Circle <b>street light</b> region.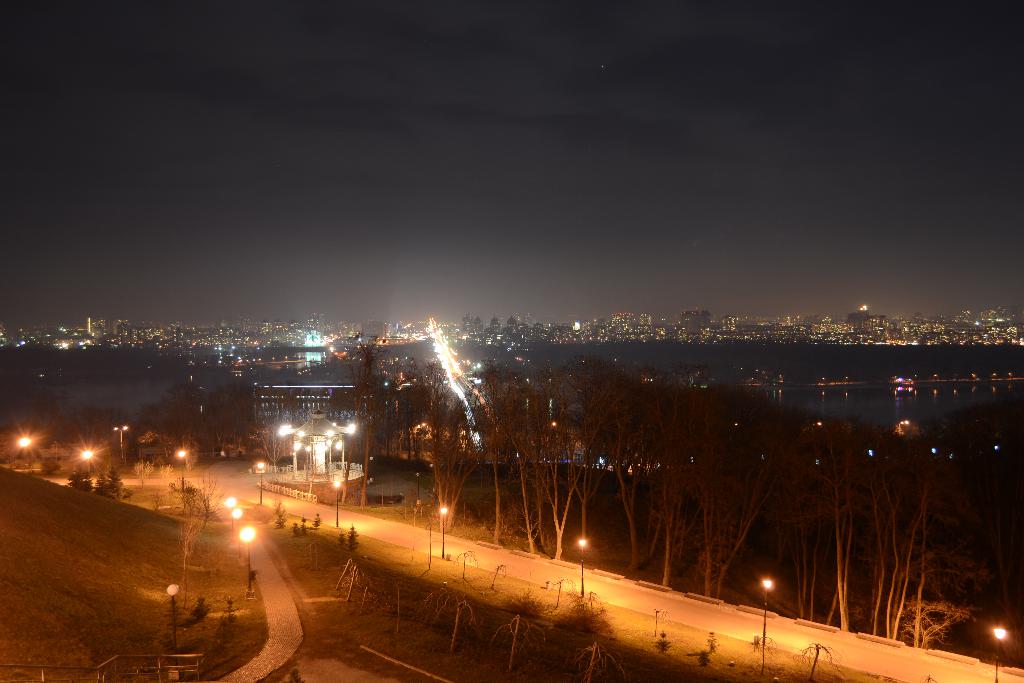
Region: x1=238, y1=527, x2=260, y2=604.
